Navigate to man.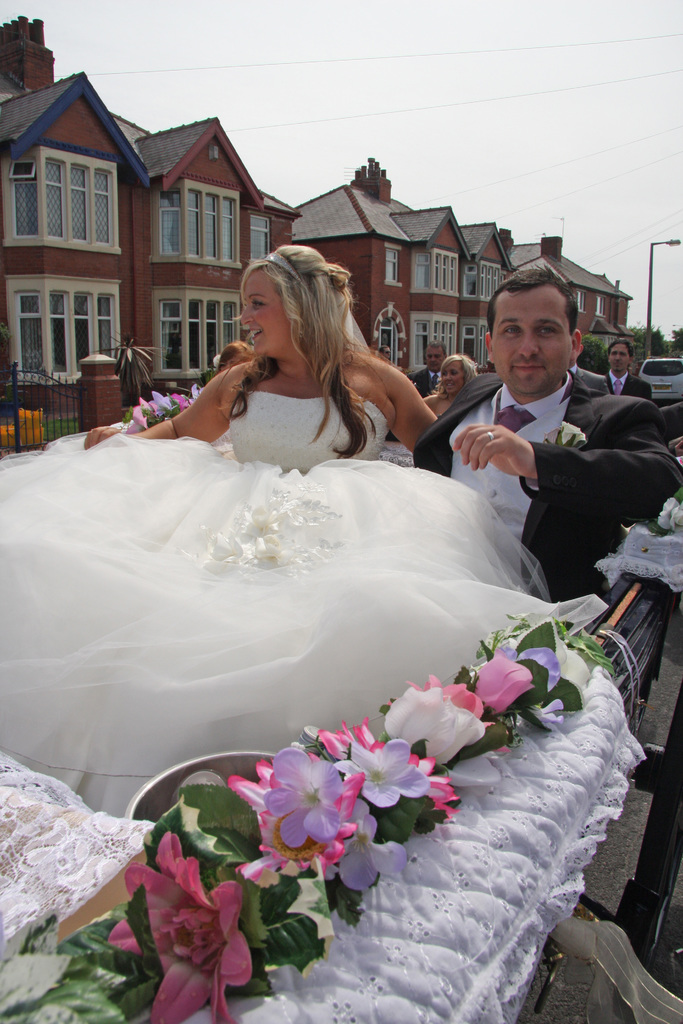
Navigation target: 407/337/449/403.
